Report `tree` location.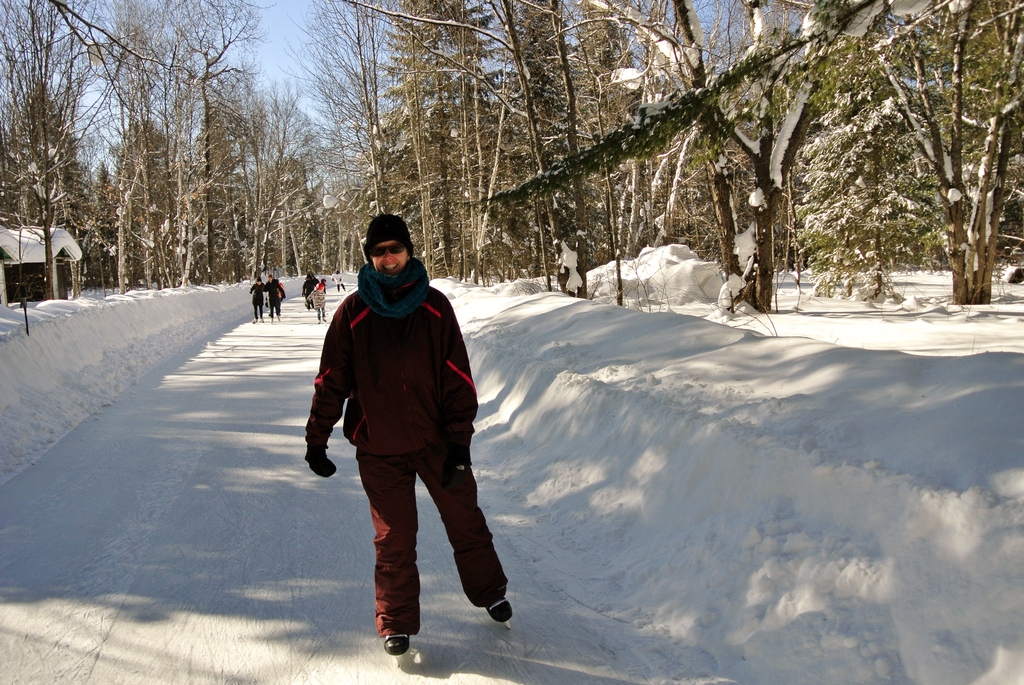
Report: select_region(0, 0, 1023, 315).
